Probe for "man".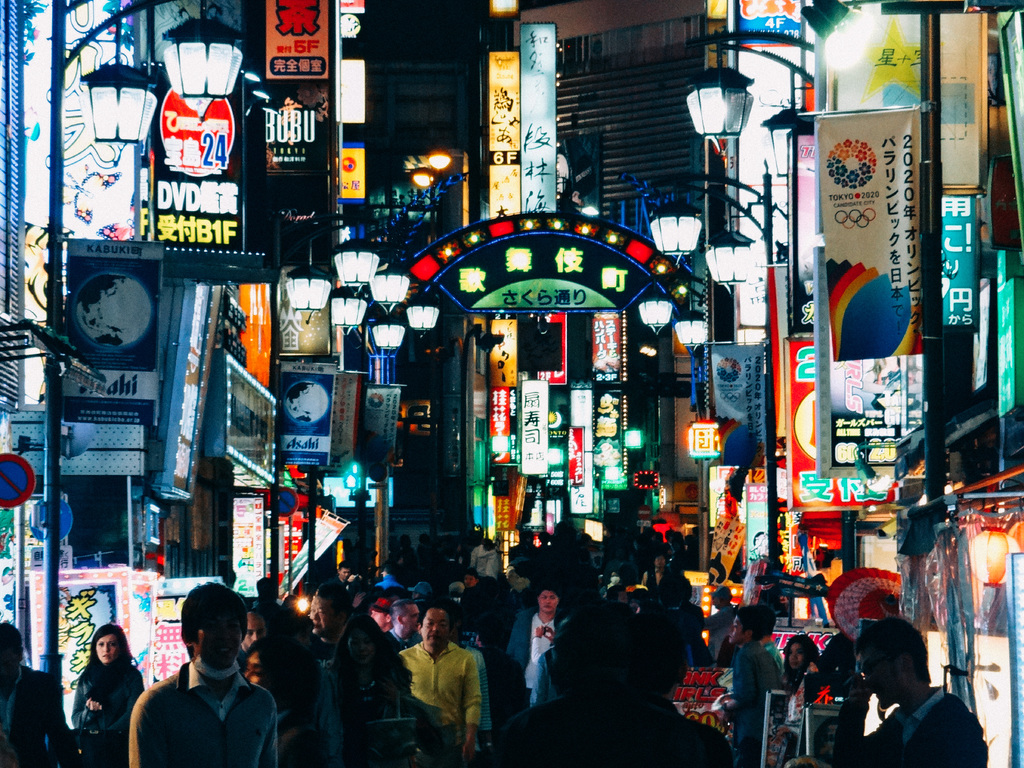
Probe result: [831,619,989,767].
